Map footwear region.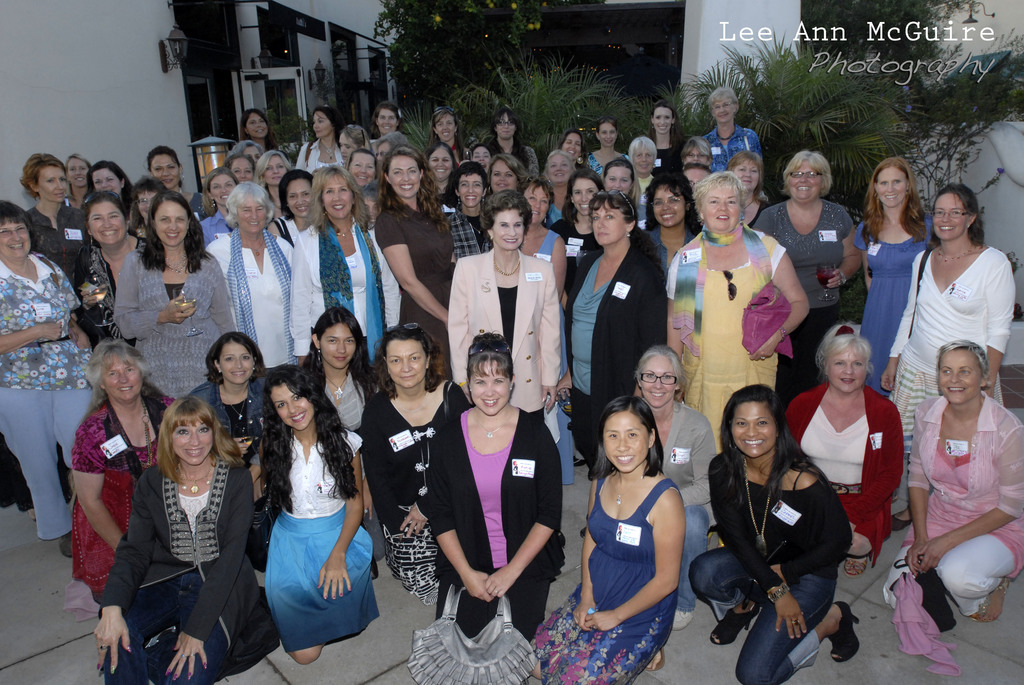
Mapped to box=[673, 610, 690, 627].
